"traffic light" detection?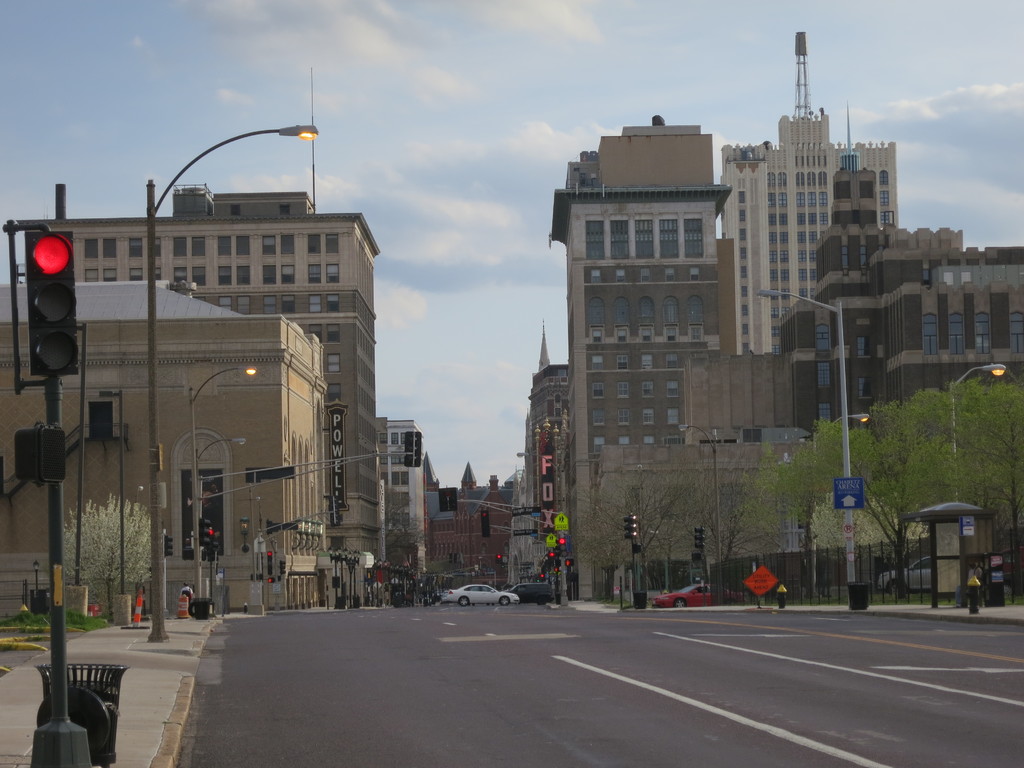
bbox=(25, 232, 78, 377)
